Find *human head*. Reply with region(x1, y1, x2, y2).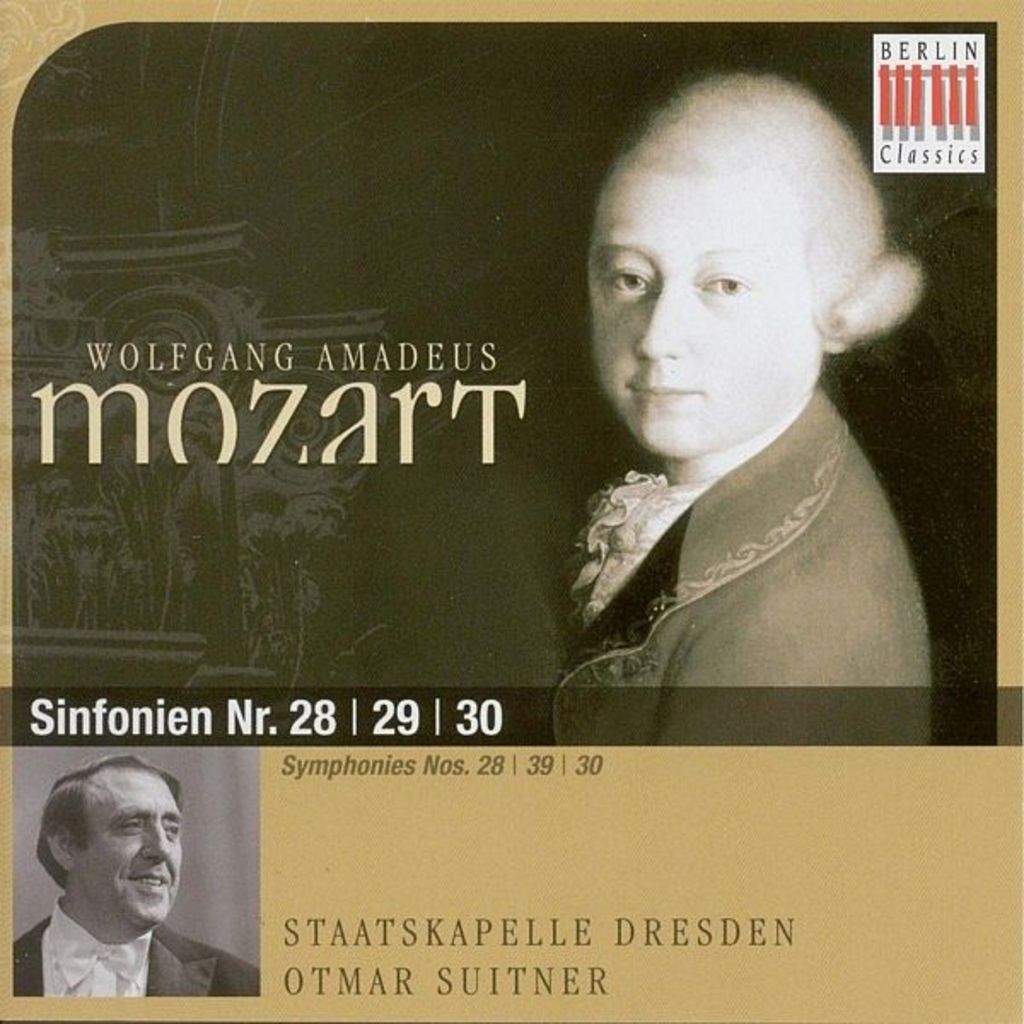
region(27, 754, 189, 930).
